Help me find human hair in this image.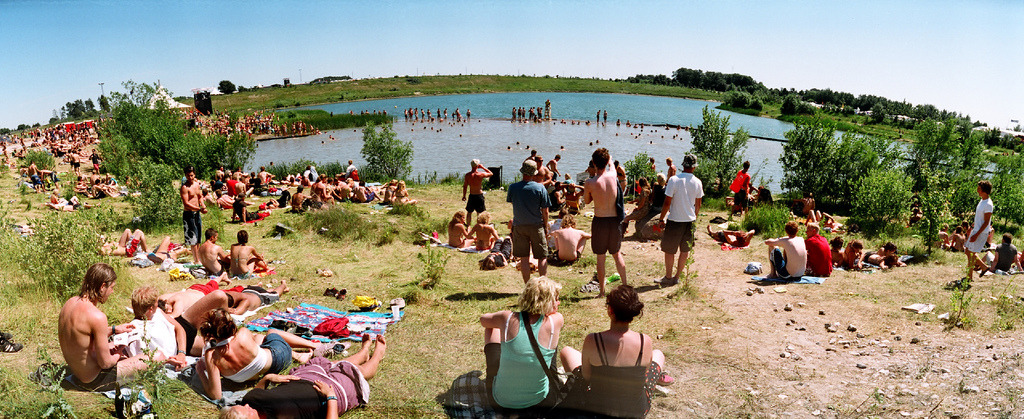
Found it: {"left": 884, "top": 239, "right": 899, "bottom": 249}.
